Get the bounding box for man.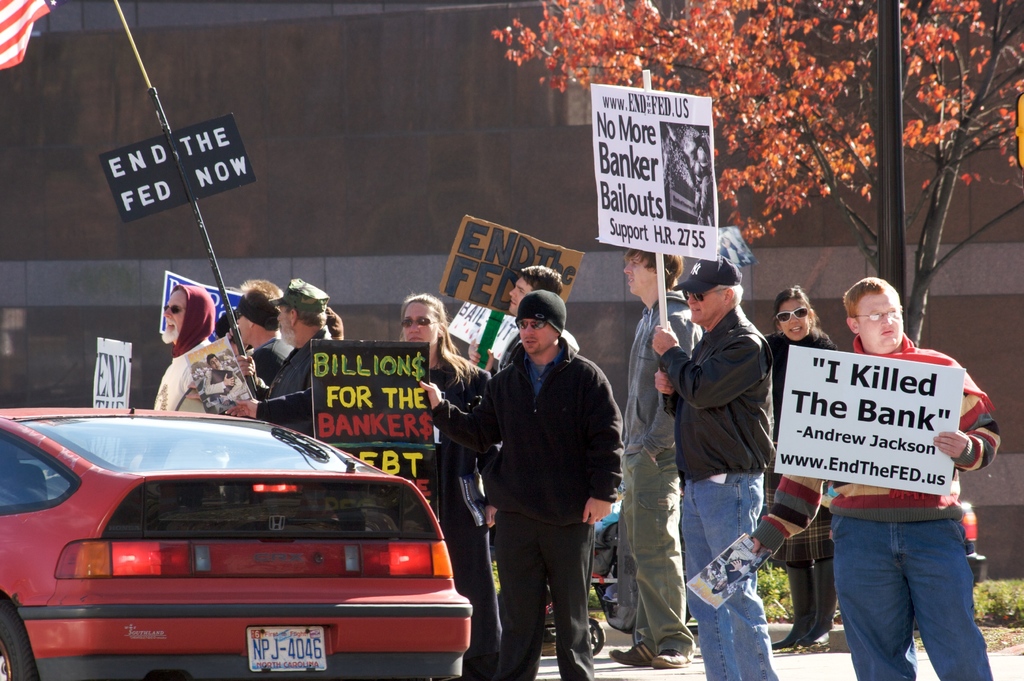
(742,278,1002,679).
